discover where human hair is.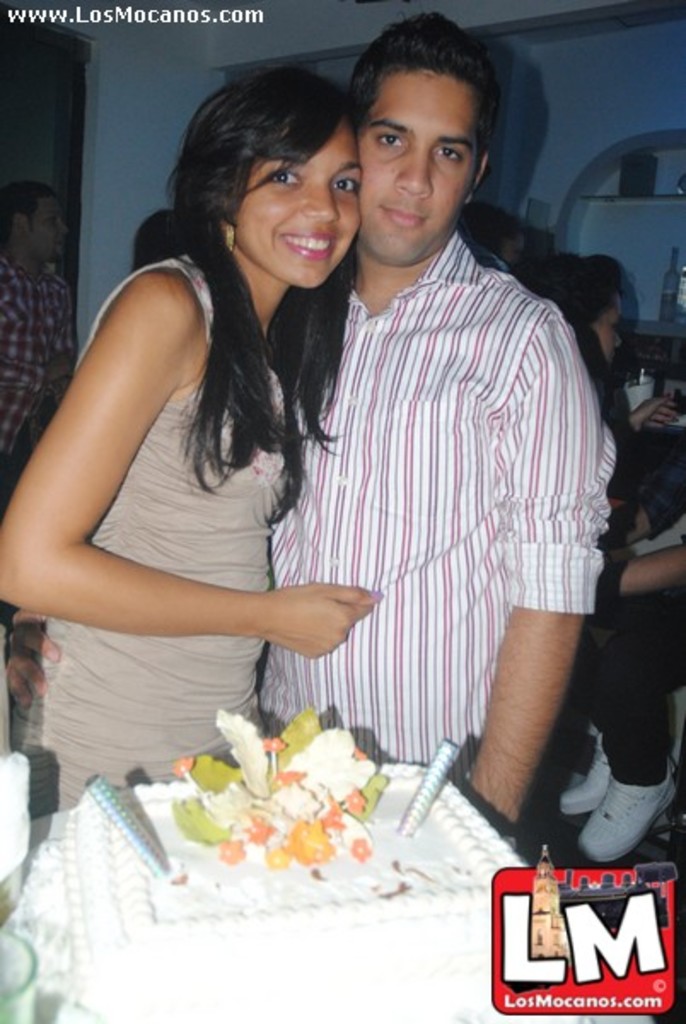
Discovered at 592 253 626 294.
